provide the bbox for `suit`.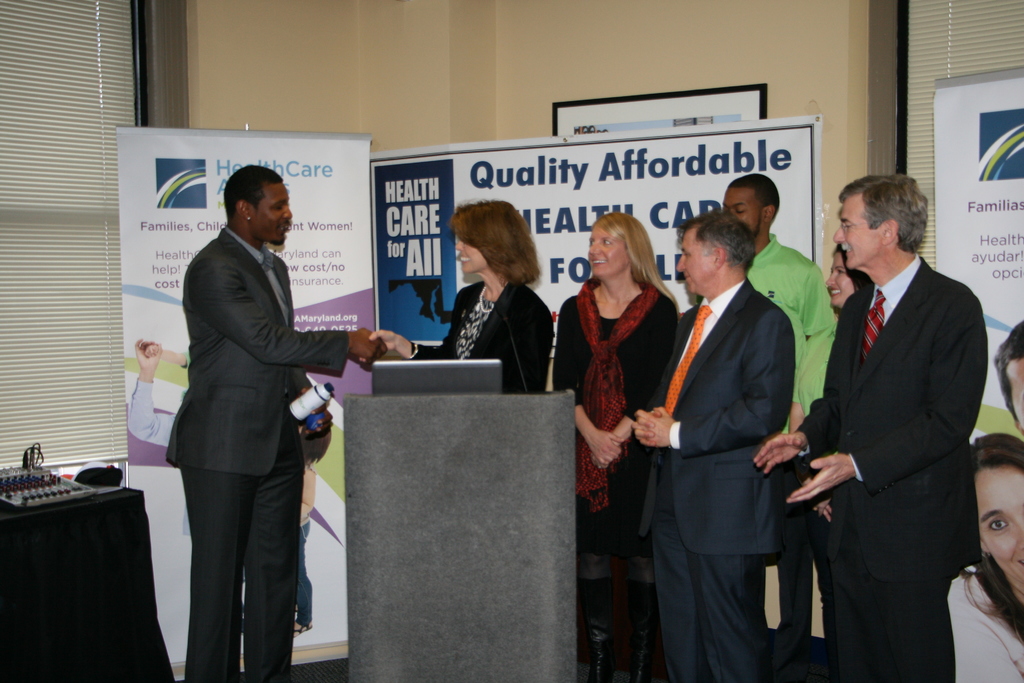
bbox=[796, 155, 995, 682].
